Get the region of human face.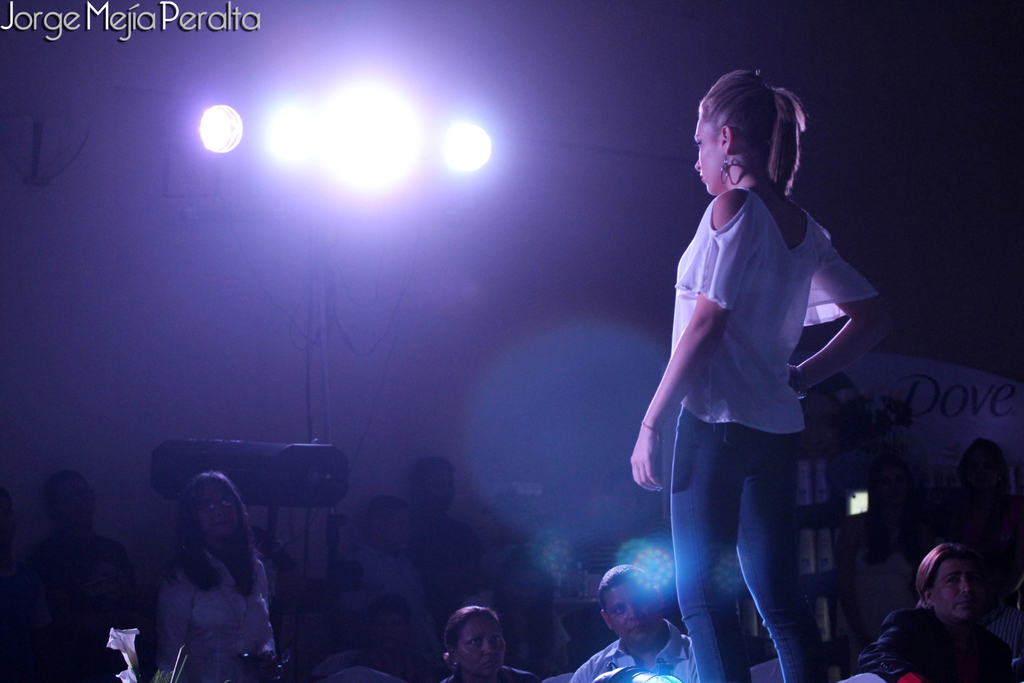
(943,550,975,616).
